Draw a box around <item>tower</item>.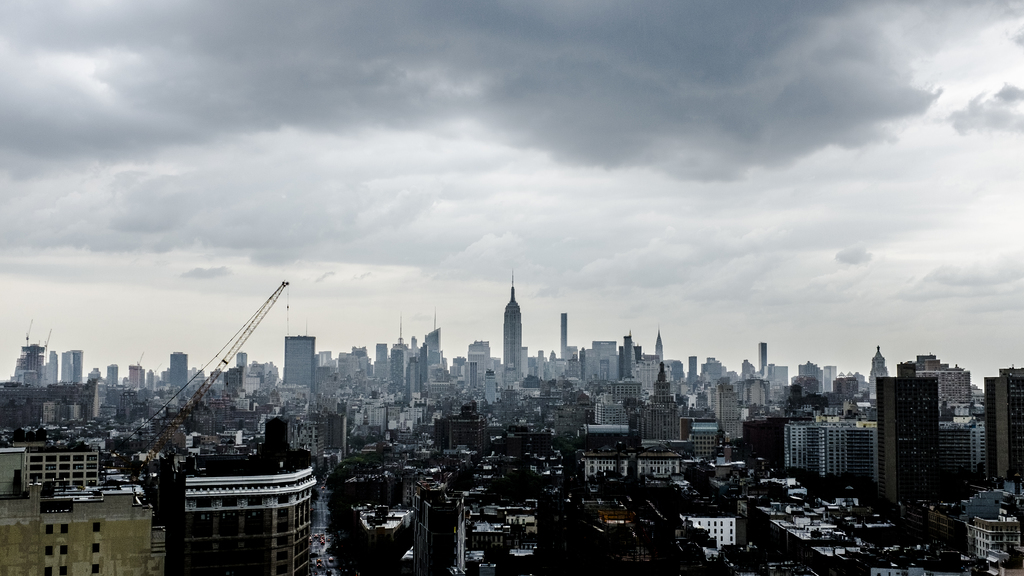
box=[866, 350, 886, 386].
